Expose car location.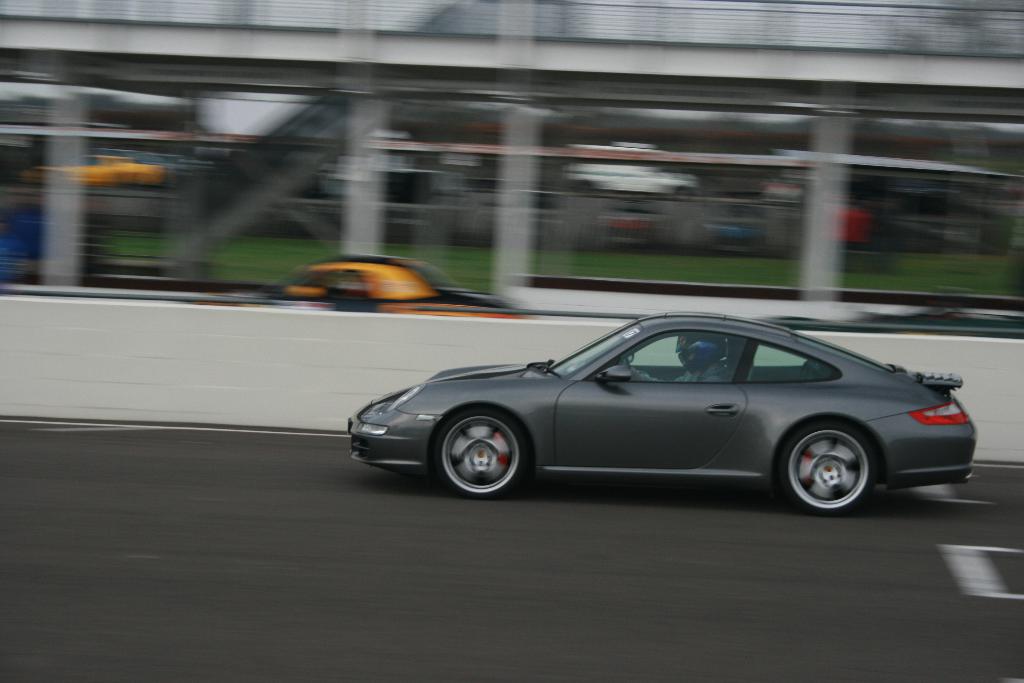
Exposed at [349, 313, 977, 516].
